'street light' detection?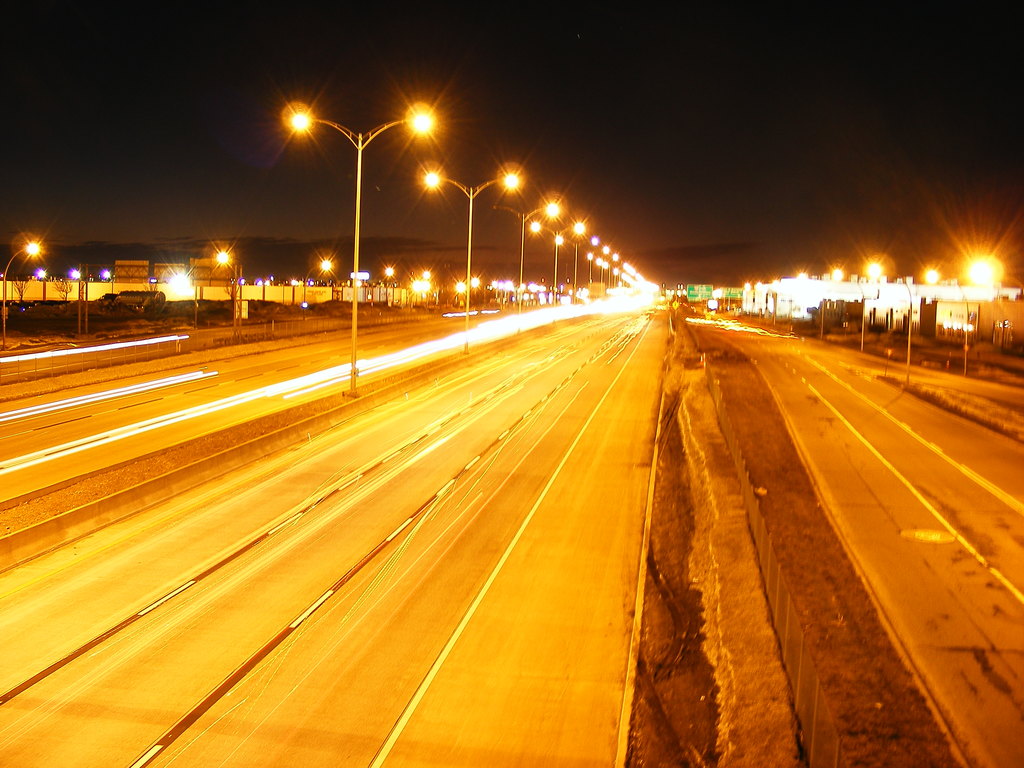
(left=870, top=257, right=913, bottom=385)
